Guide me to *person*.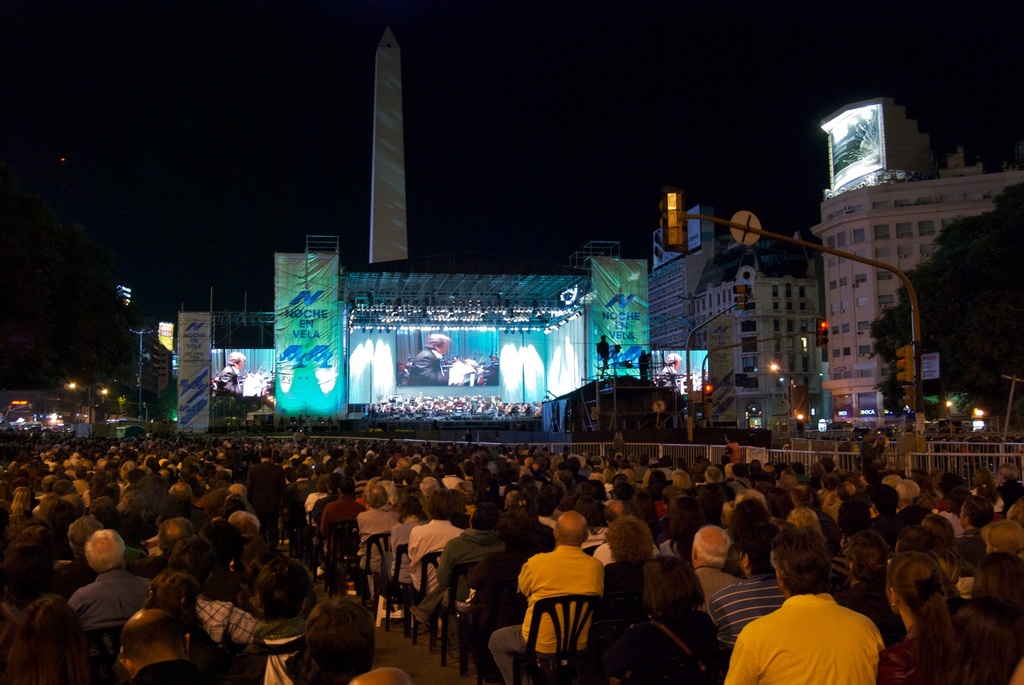
Guidance: box(408, 333, 464, 388).
